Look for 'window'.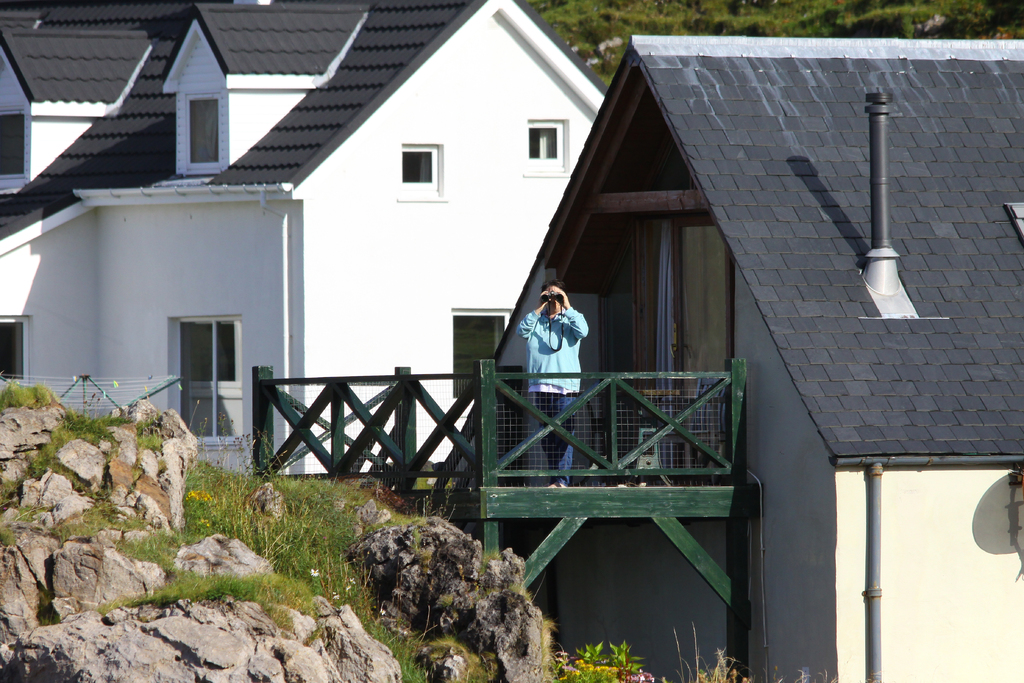
Found: 174 317 248 452.
